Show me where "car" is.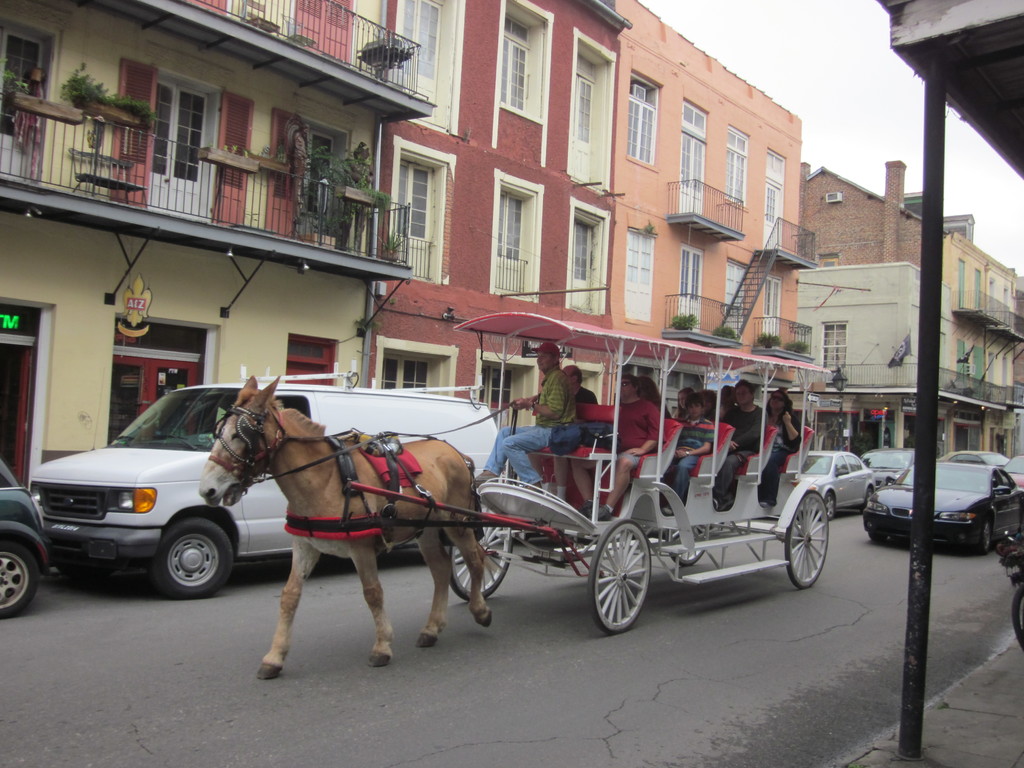
"car" is at bbox(867, 452, 1003, 557).
